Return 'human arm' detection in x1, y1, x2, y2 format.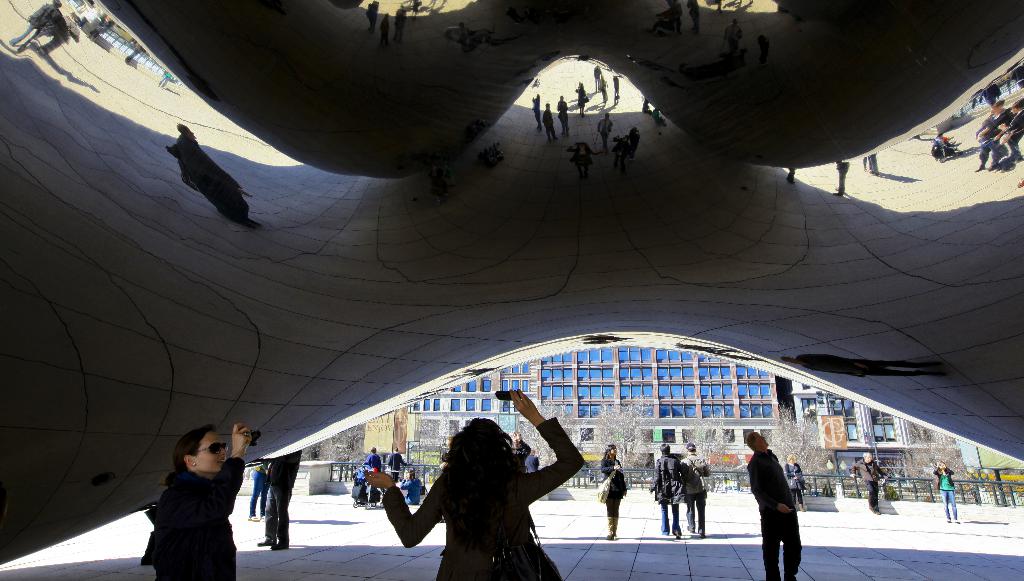
681, 457, 685, 485.
